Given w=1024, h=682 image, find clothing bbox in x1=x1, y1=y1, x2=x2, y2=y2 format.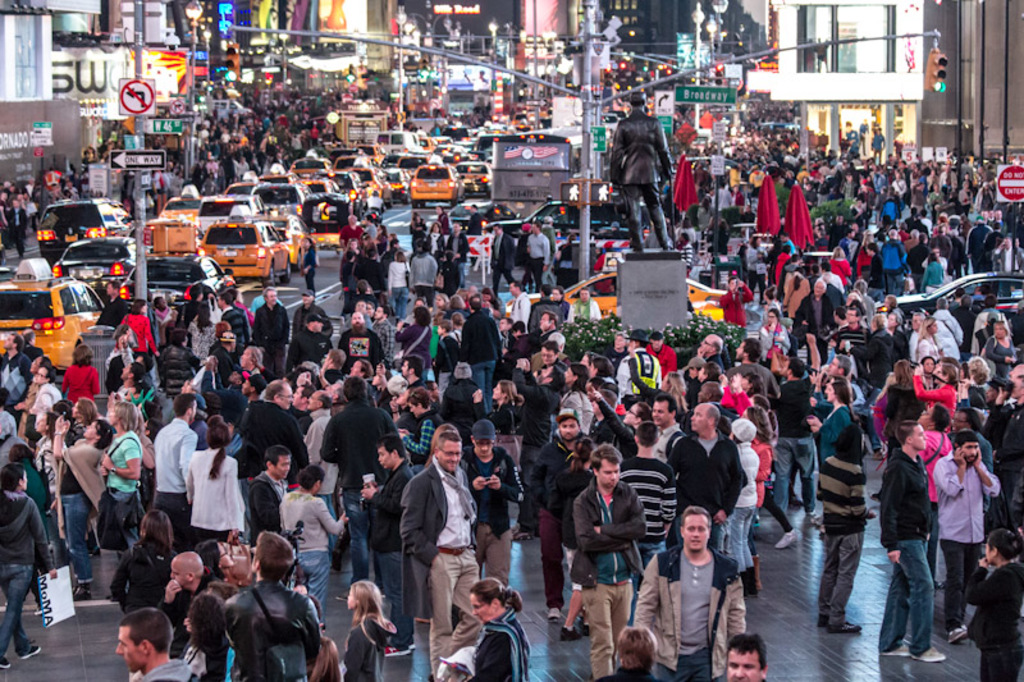
x1=660, y1=344, x2=672, y2=377.
